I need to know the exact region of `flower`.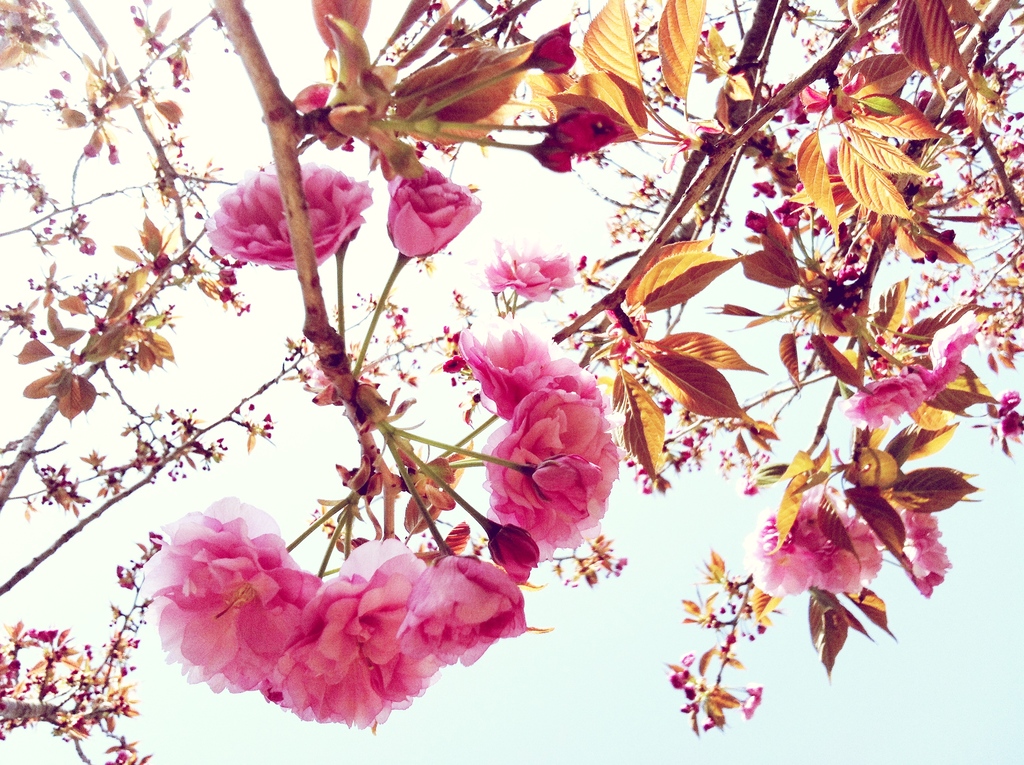
Region: rect(388, 159, 477, 260).
